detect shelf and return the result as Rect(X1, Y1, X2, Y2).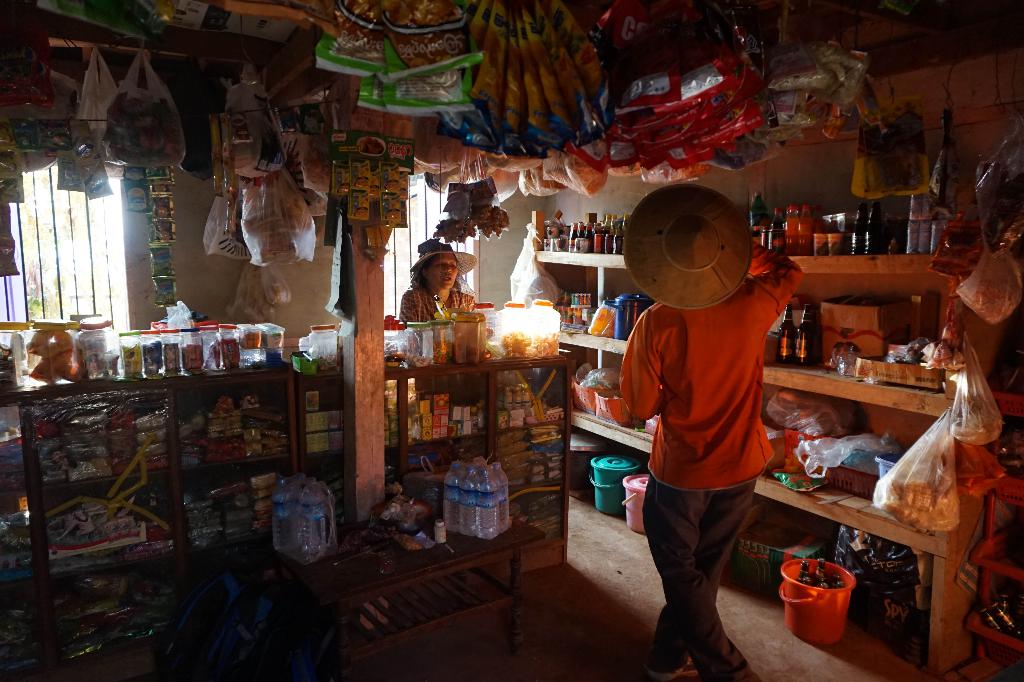
Rect(748, 266, 944, 424).
